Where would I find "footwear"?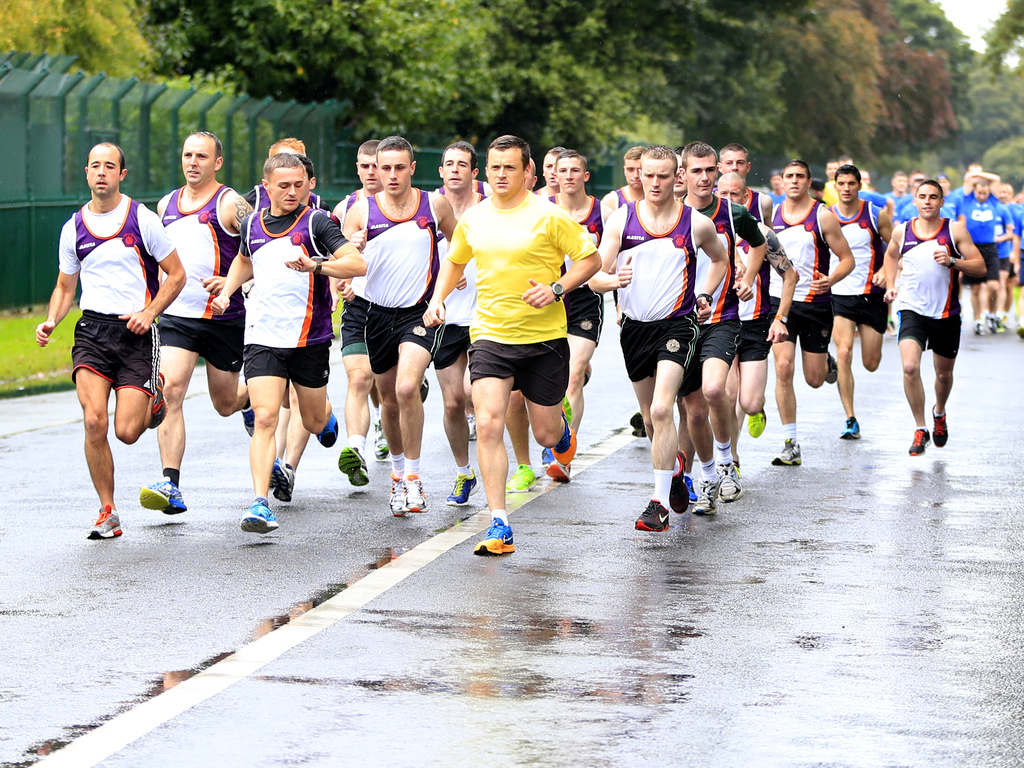
At x1=134 y1=477 x2=189 y2=516.
